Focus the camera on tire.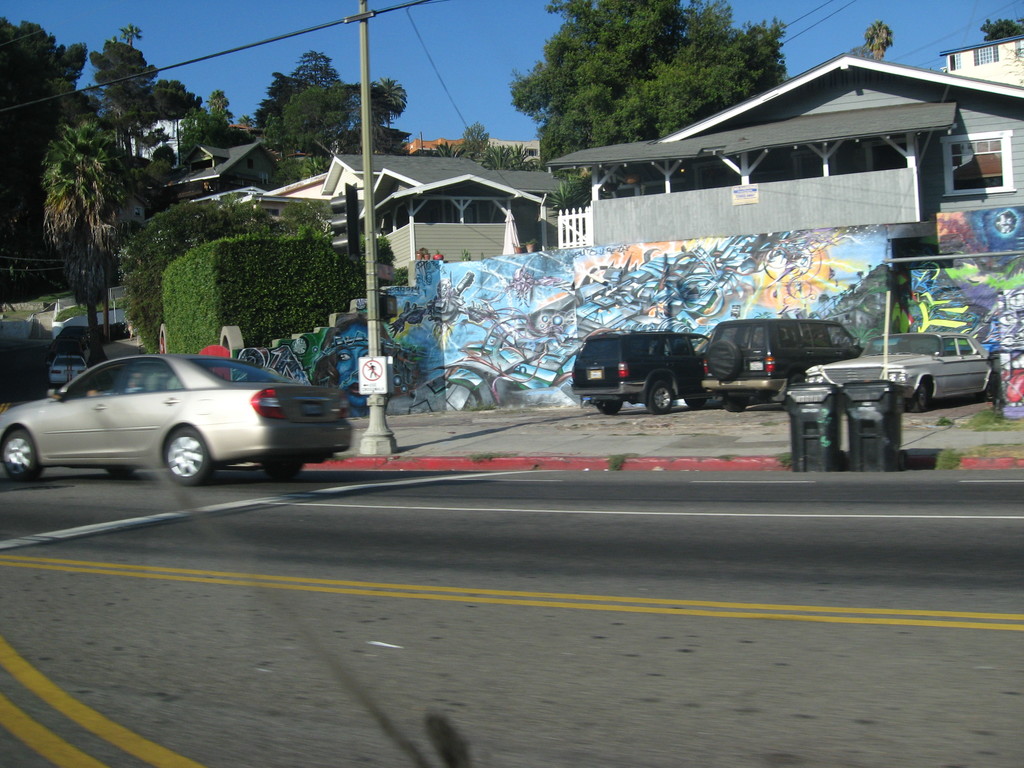
Focus region: (910,383,927,415).
